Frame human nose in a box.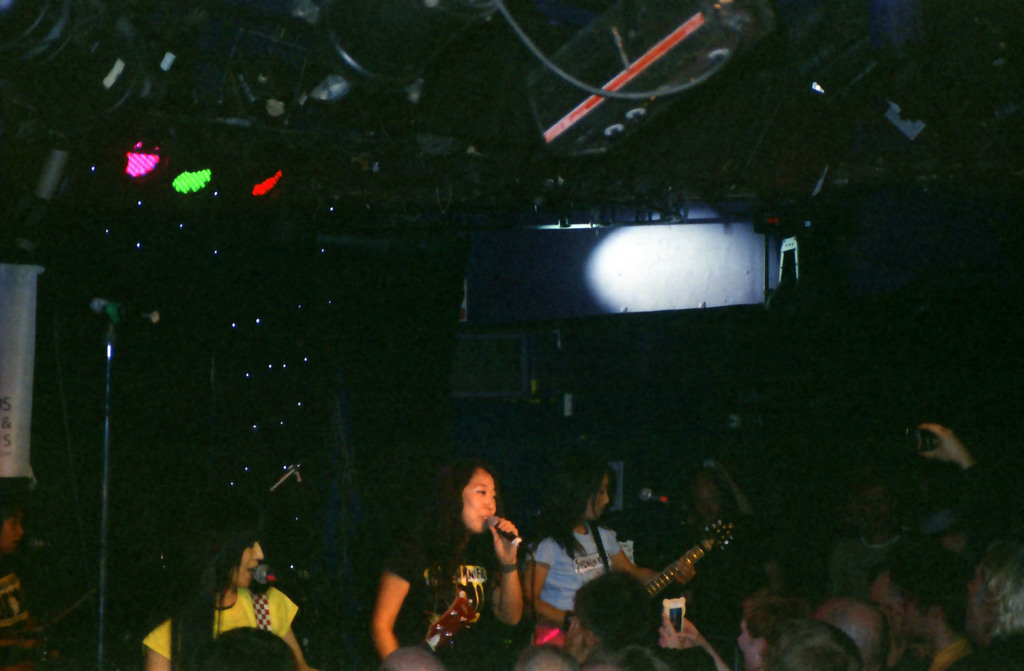
crop(604, 493, 610, 503).
